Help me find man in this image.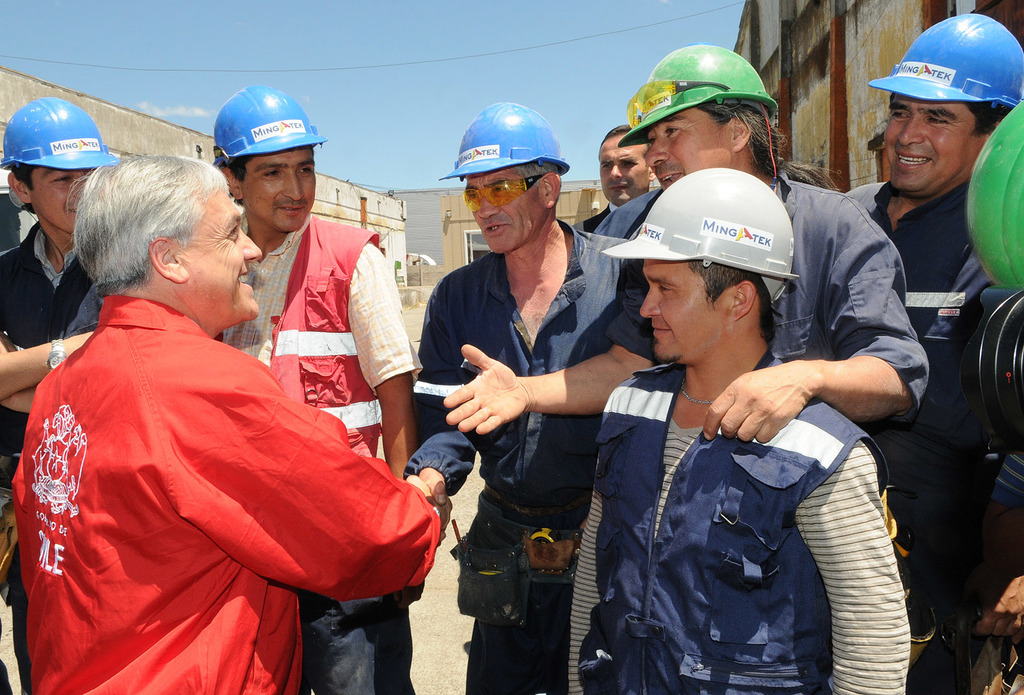
Found it: 10 154 456 694.
